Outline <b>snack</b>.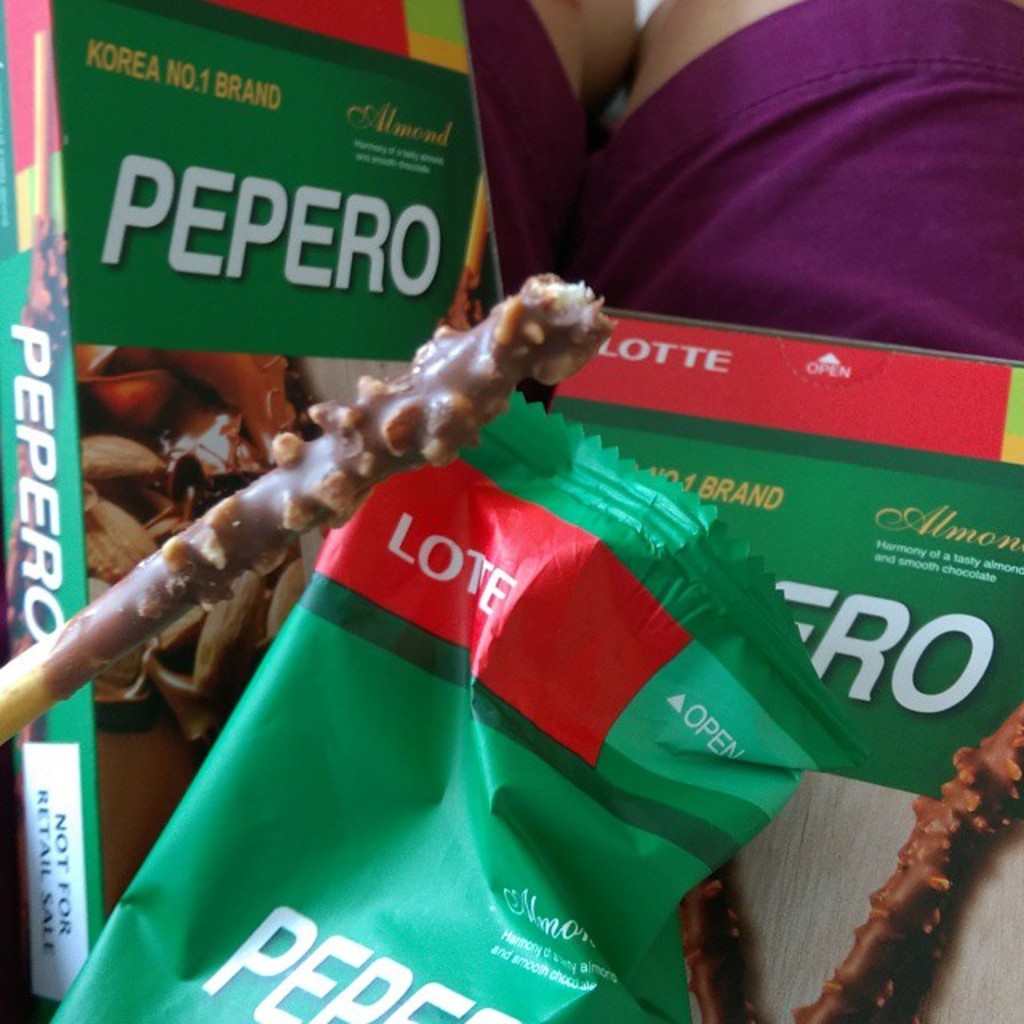
Outline: l=0, t=261, r=616, b=741.
